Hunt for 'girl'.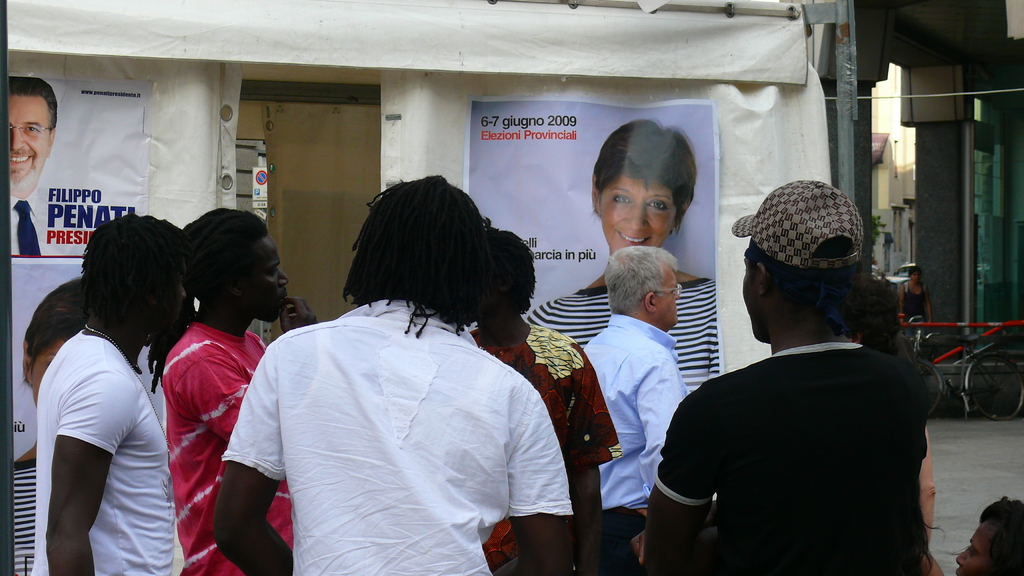
Hunted down at [526,118,723,393].
